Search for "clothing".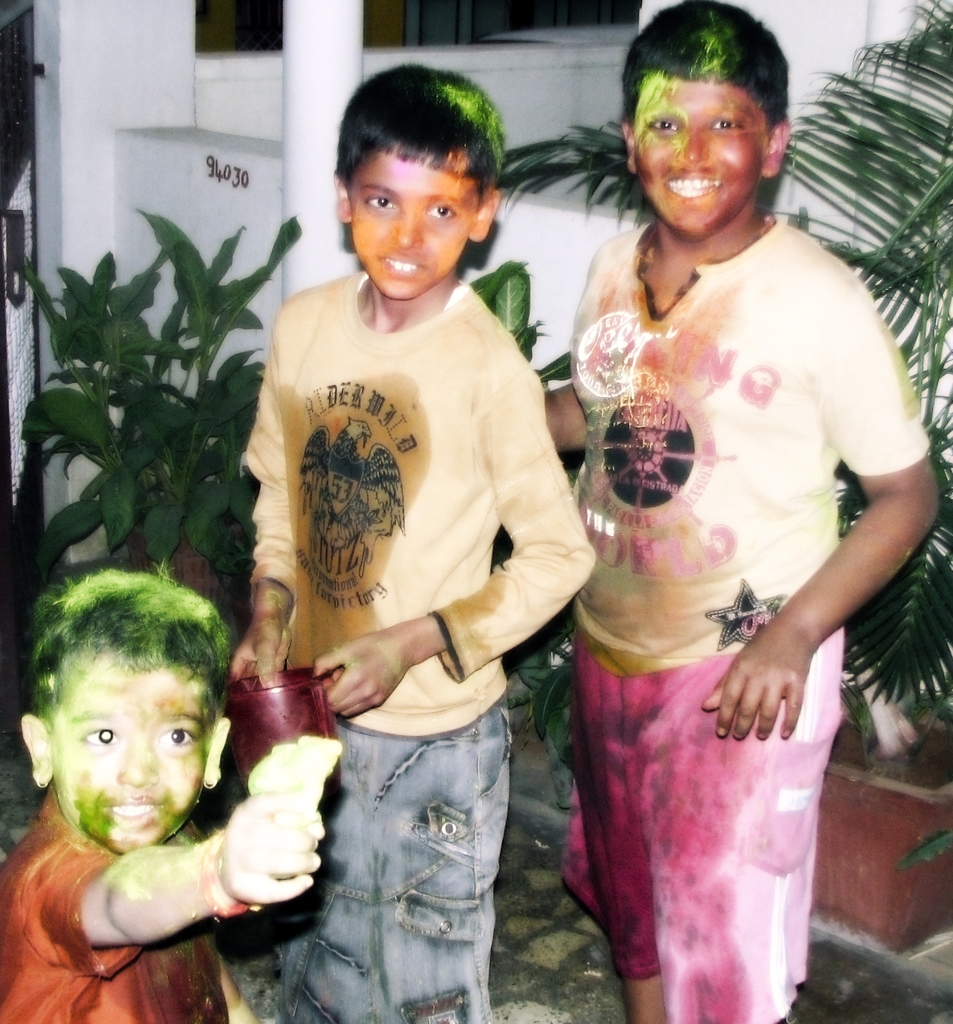
Found at select_region(564, 216, 931, 685).
